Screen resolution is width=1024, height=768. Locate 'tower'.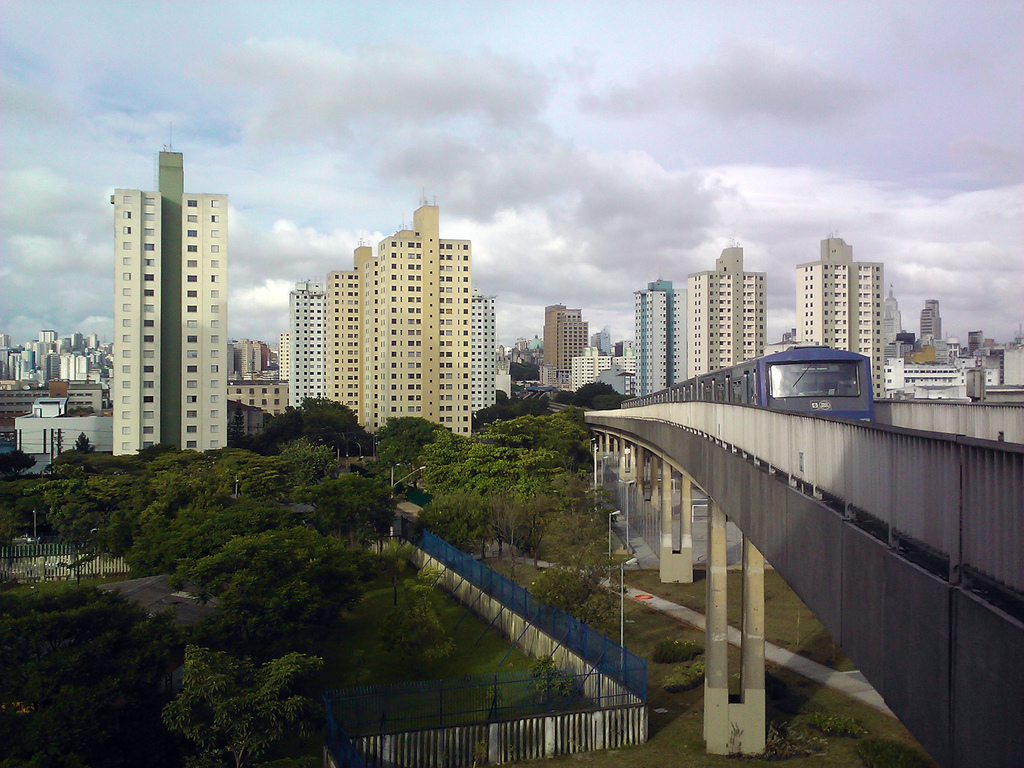
{"left": 800, "top": 237, "right": 886, "bottom": 399}.
